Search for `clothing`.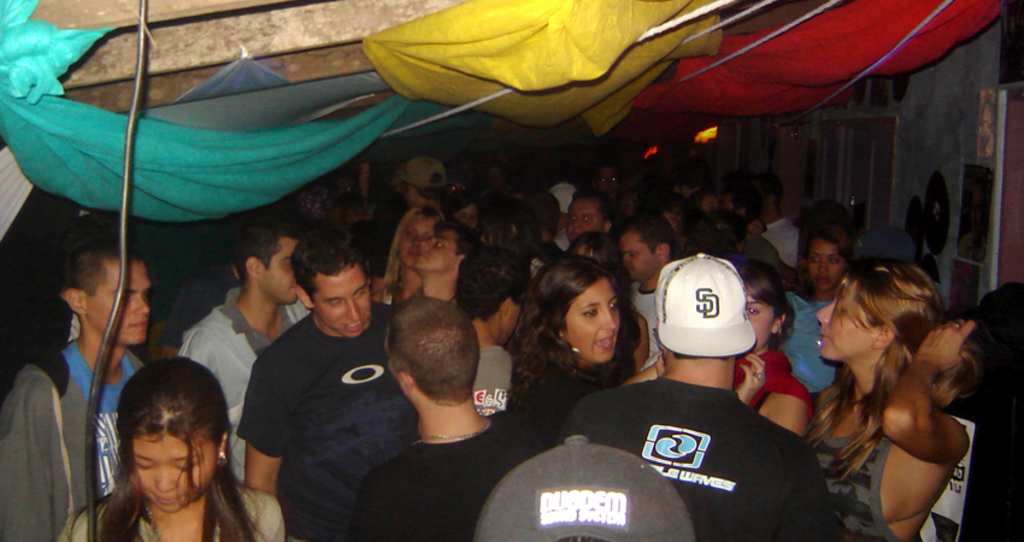
Found at BBox(761, 212, 796, 269).
